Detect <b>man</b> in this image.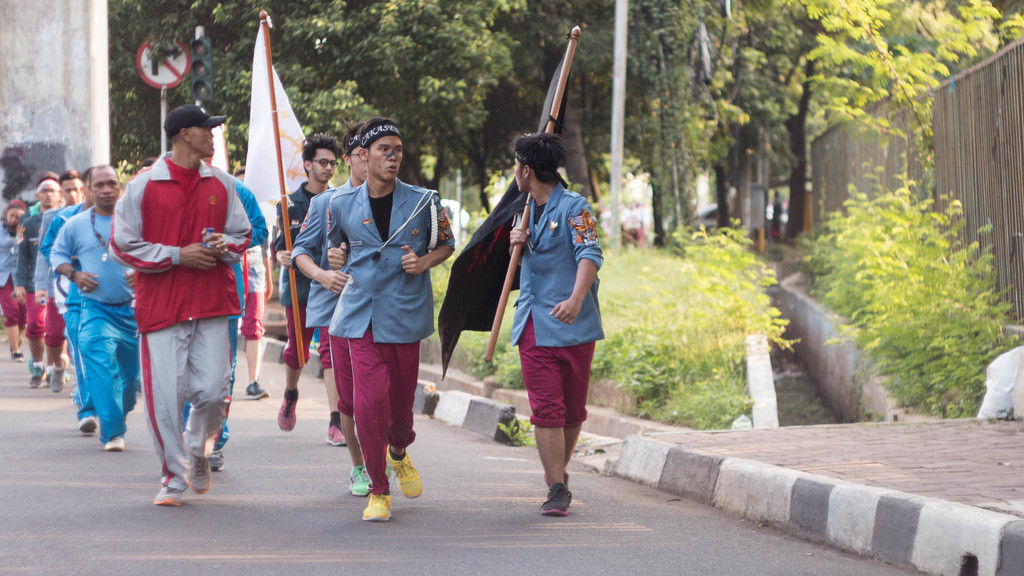
Detection: {"left": 20, "top": 175, "right": 64, "bottom": 385}.
